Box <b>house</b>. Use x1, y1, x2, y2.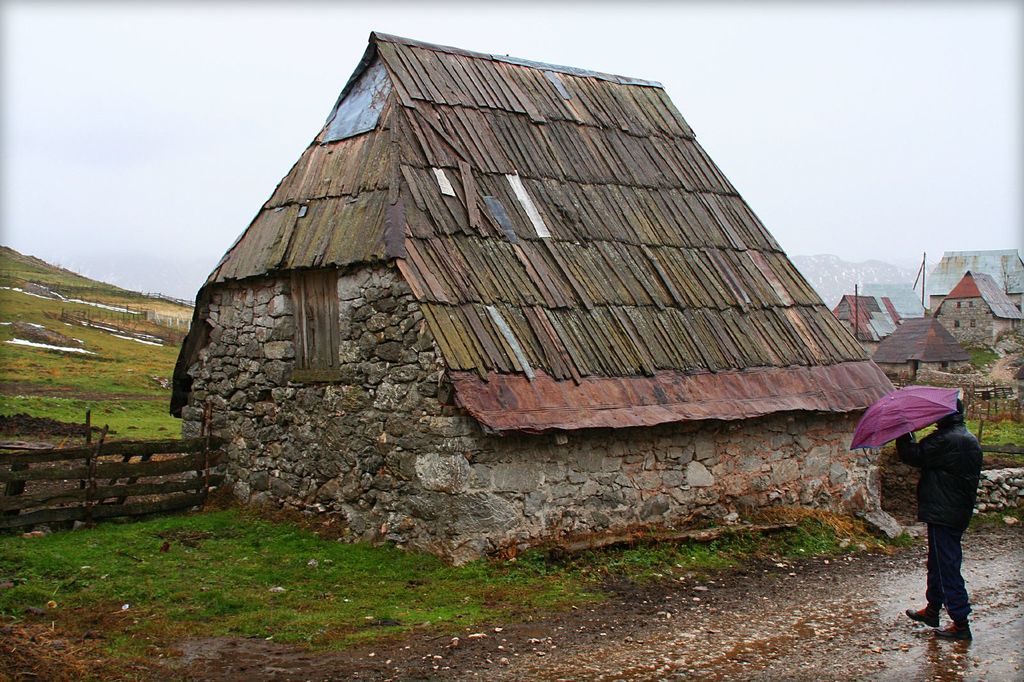
830, 285, 902, 347.
